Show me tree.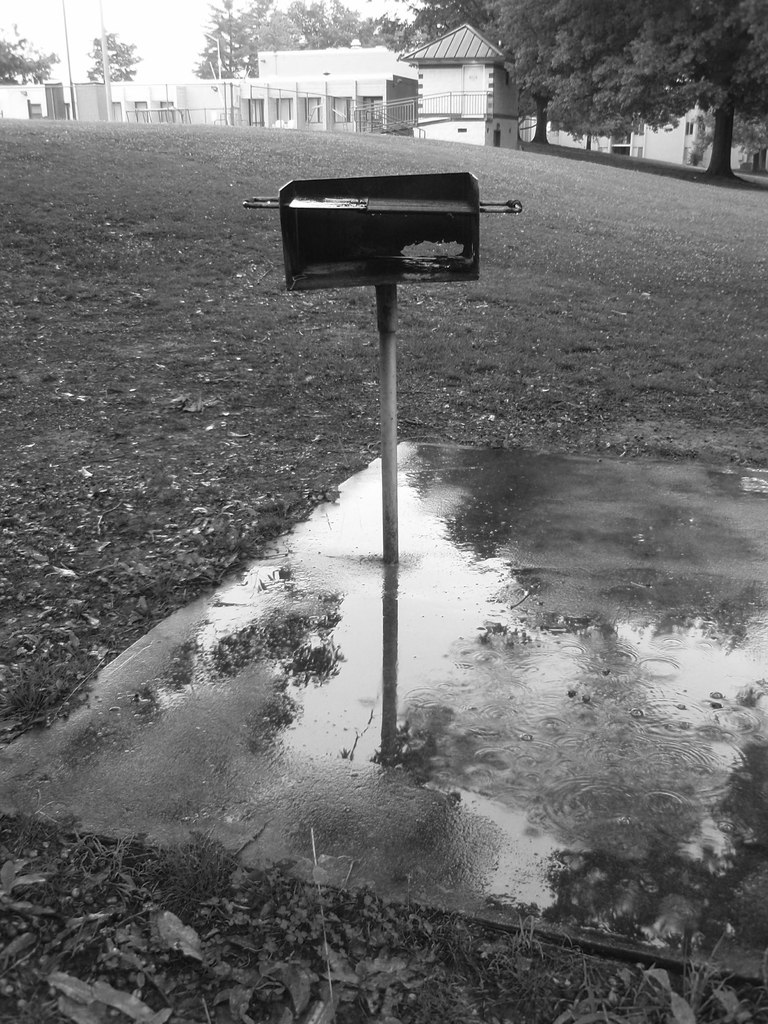
tree is here: region(493, 0, 576, 154).
